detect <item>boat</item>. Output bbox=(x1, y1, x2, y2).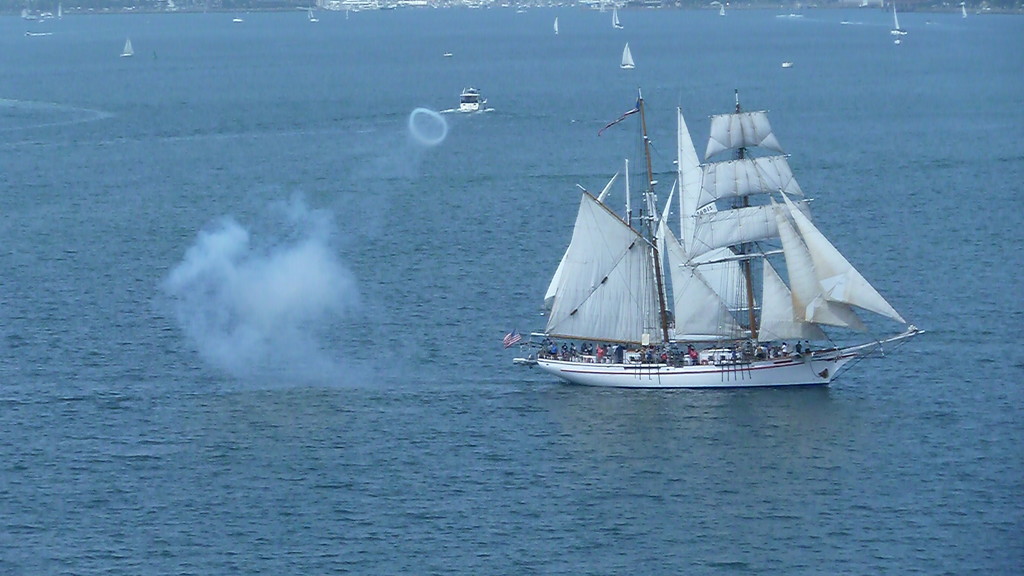
bbox=(619, 38, 636, 68).
